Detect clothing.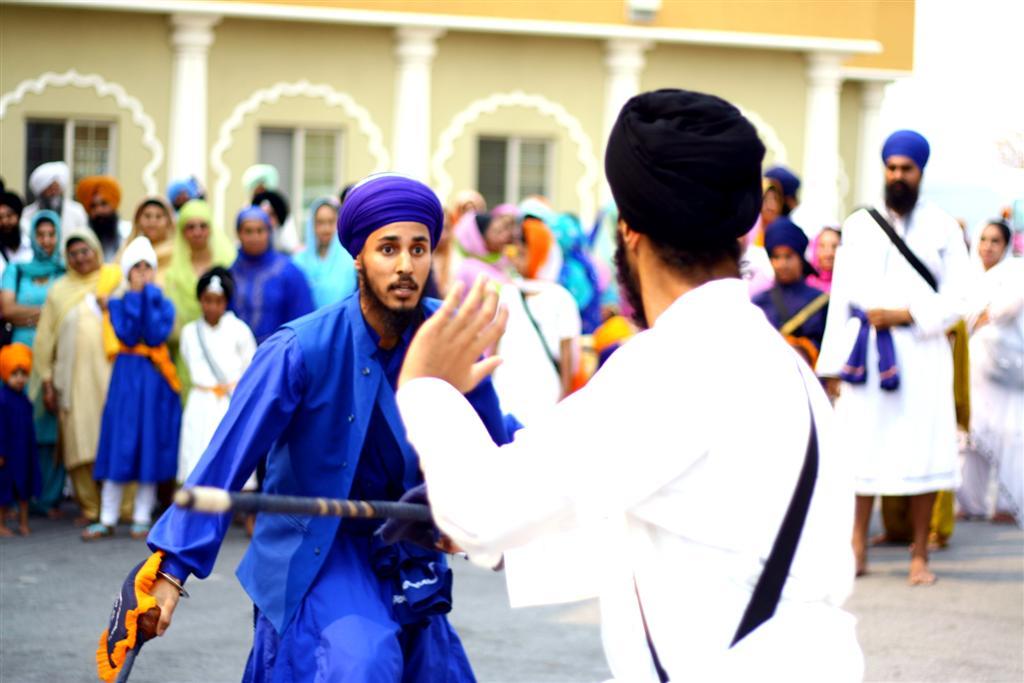
Detected at BBox(807, 223, 847, 294).
